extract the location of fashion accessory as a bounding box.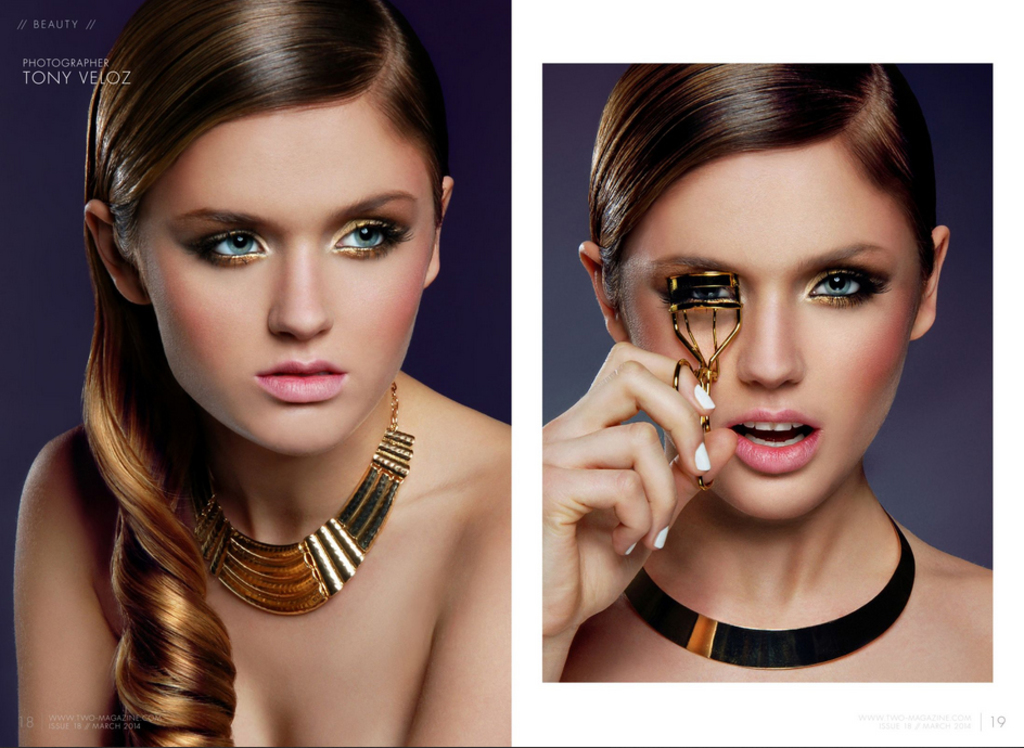
crop(171, 384, 415, 619).
